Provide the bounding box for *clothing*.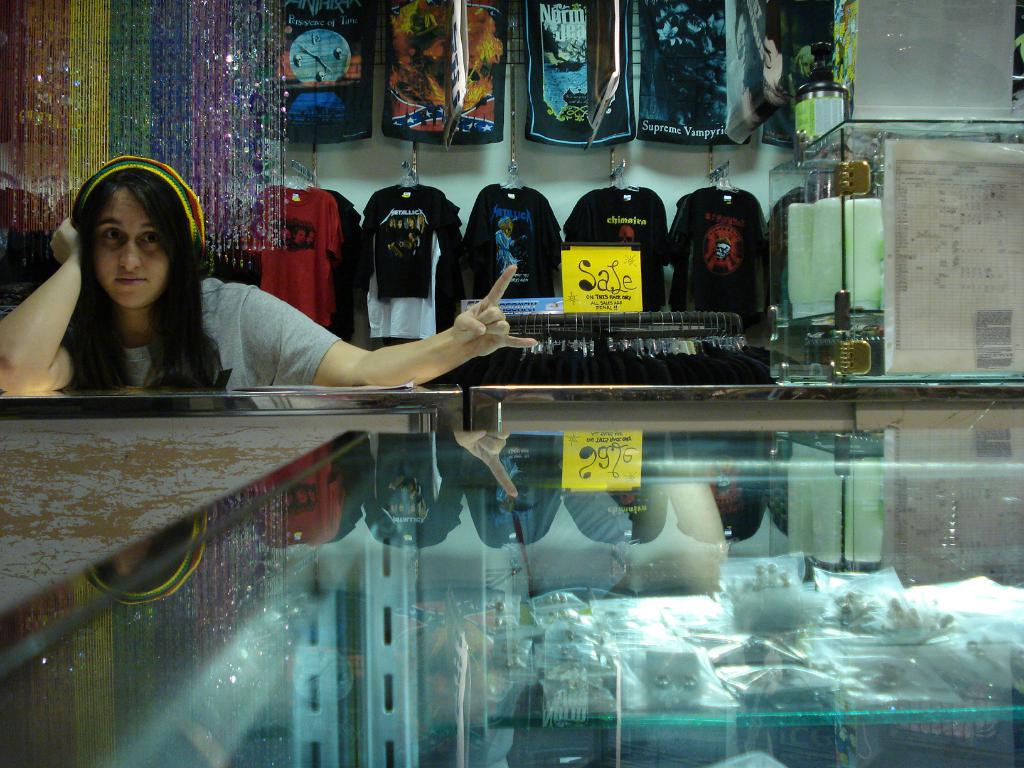
(636, 0, 752, 145).
